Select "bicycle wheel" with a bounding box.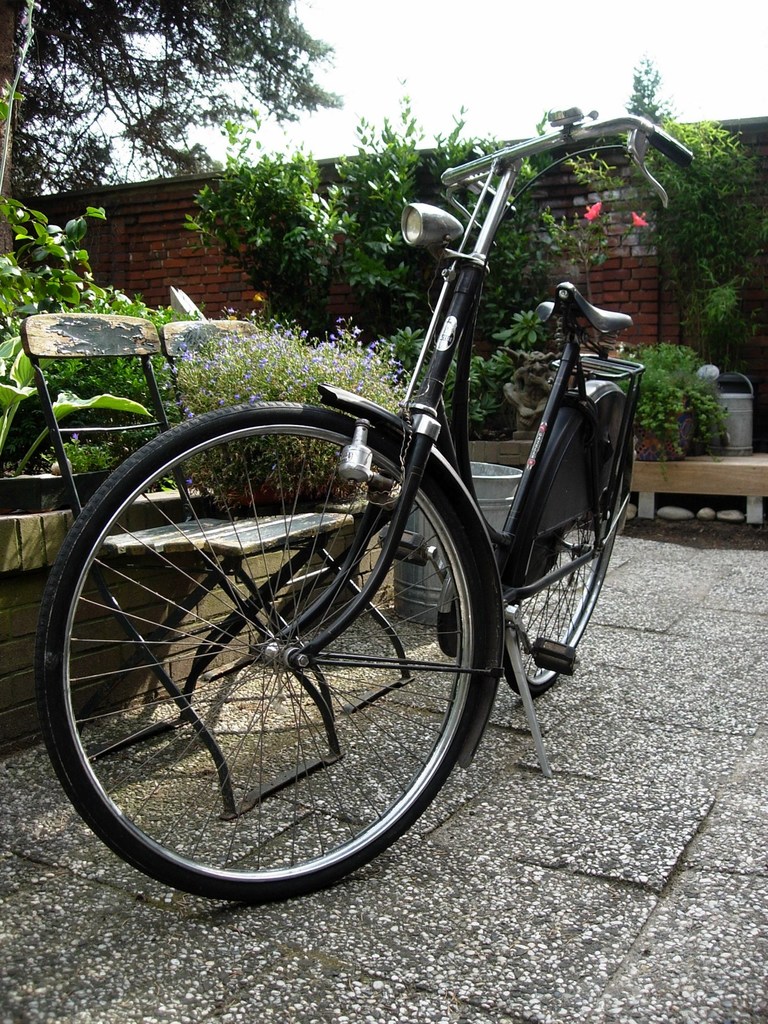
Rect(504, 386, 630, 698).
